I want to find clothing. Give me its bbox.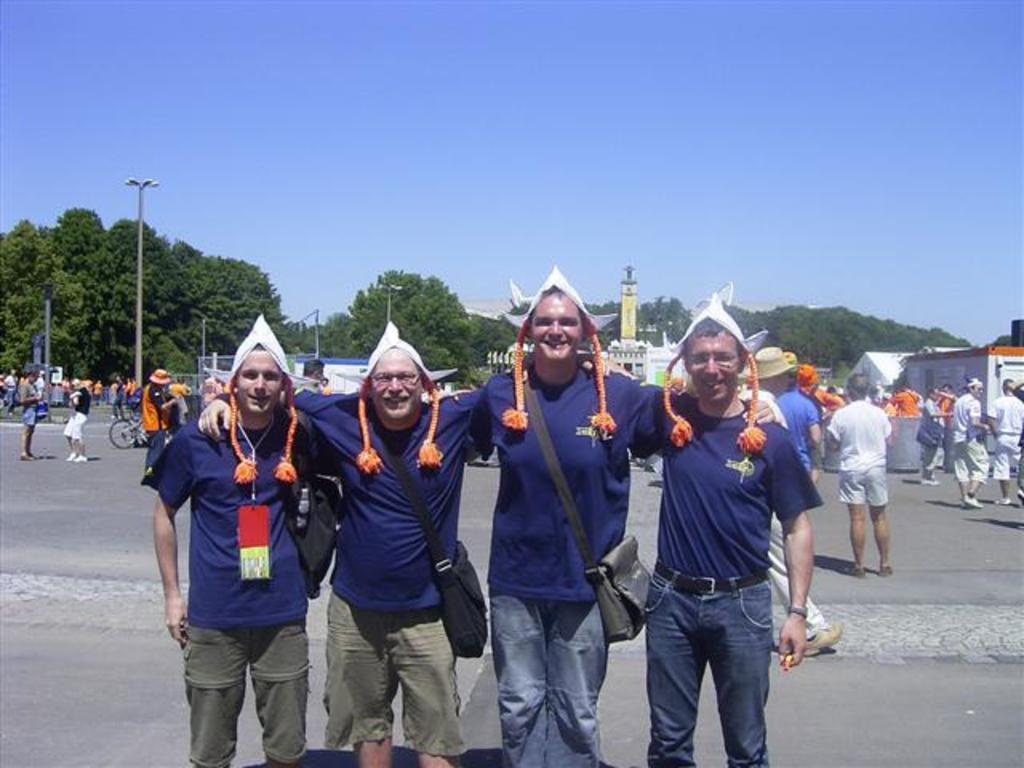
{"left": 16, "top": 381, "right": 38, "bottom": 429}.
